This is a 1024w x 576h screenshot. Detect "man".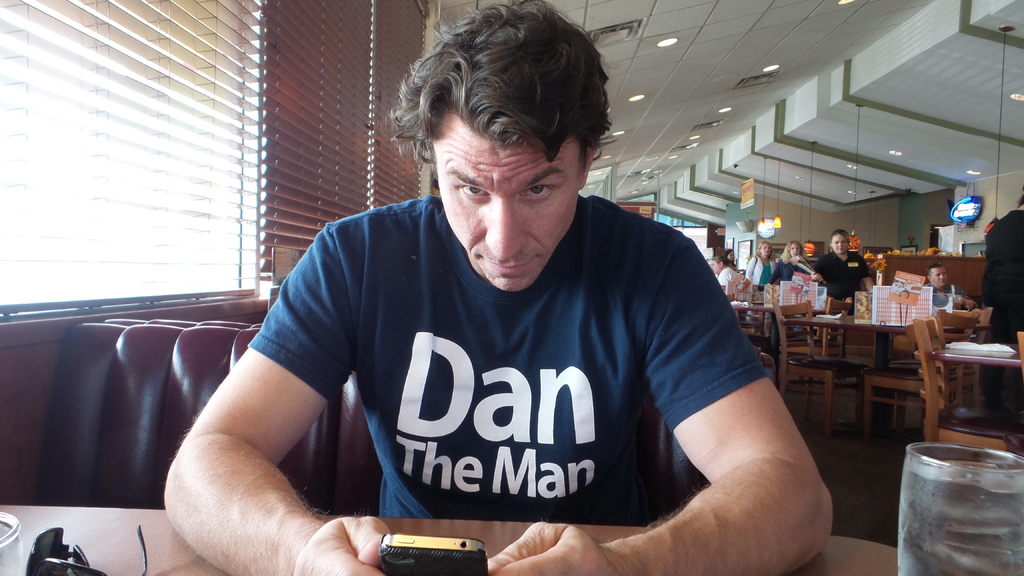
left=173, top=46, right=822, bottom=561.
